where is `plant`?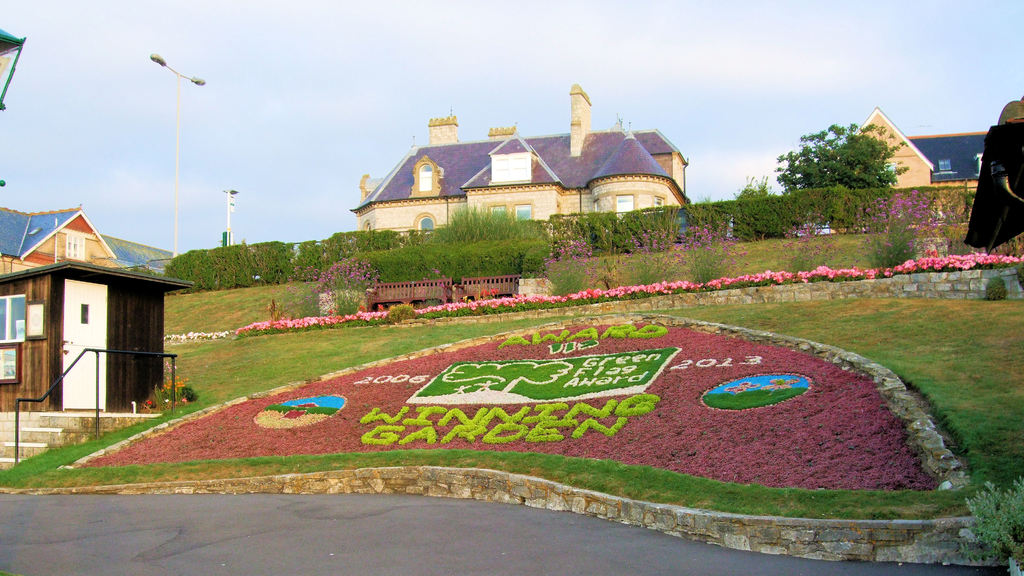
region(182, 384, 196, 400).
